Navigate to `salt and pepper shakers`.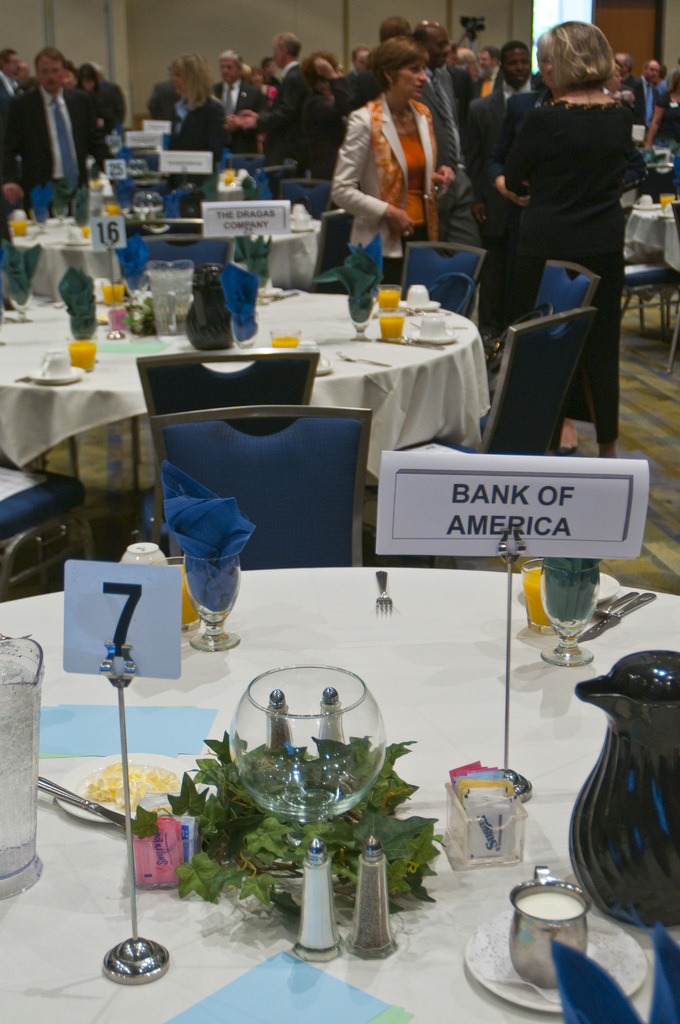
Navigation target: bbox=[344, 833, 404, 978].
